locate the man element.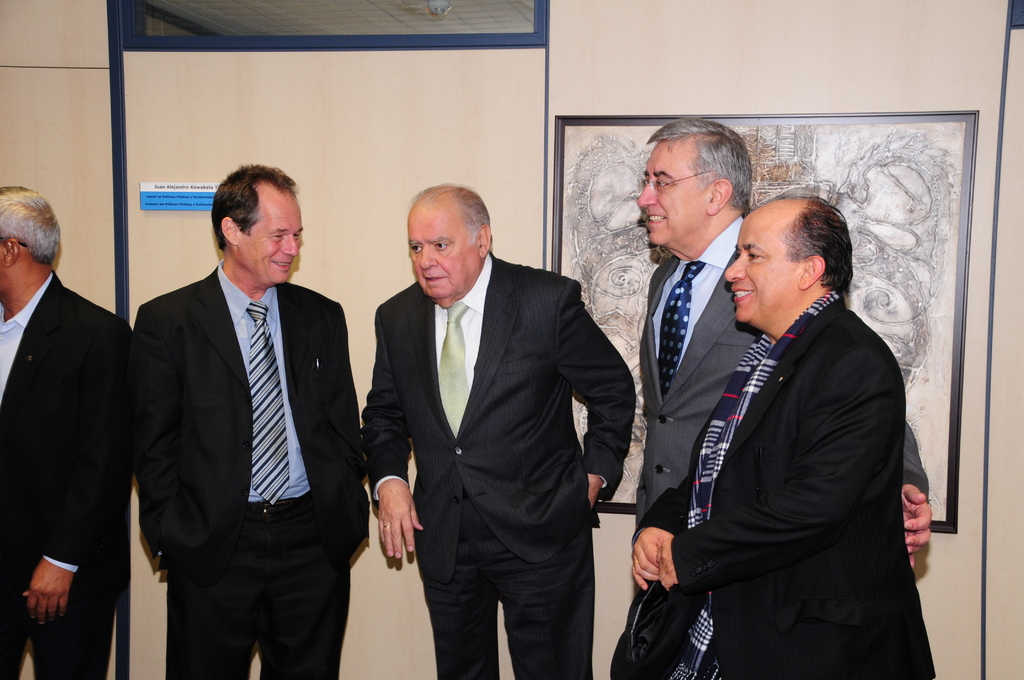
Element bbox: 636,198,936,679.
